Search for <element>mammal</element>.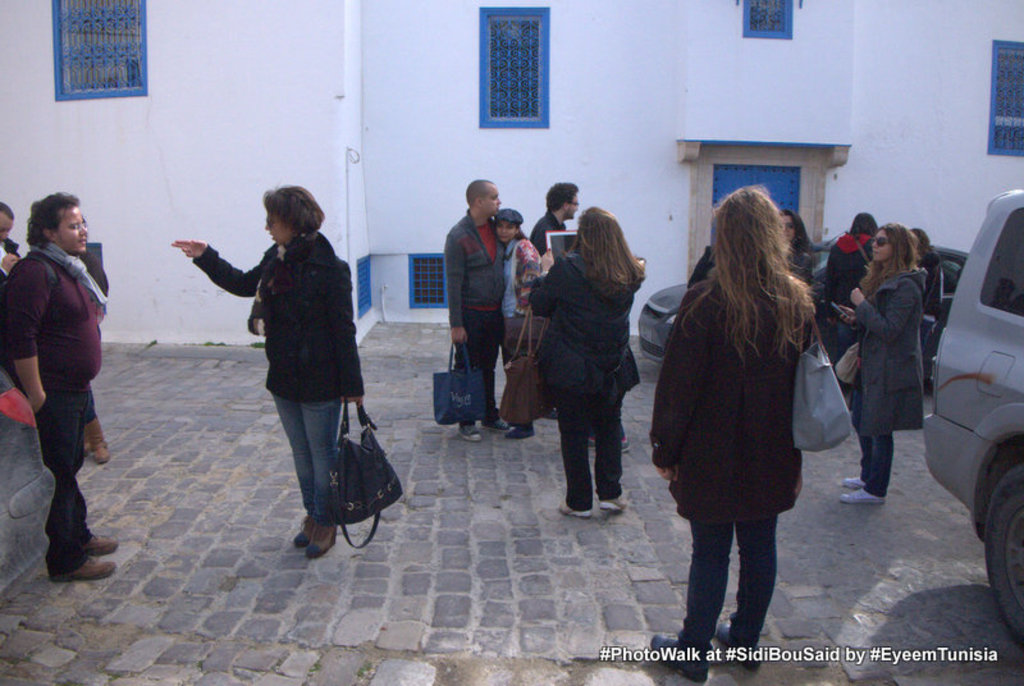
Found at locate(525, 182, 573, 392).
